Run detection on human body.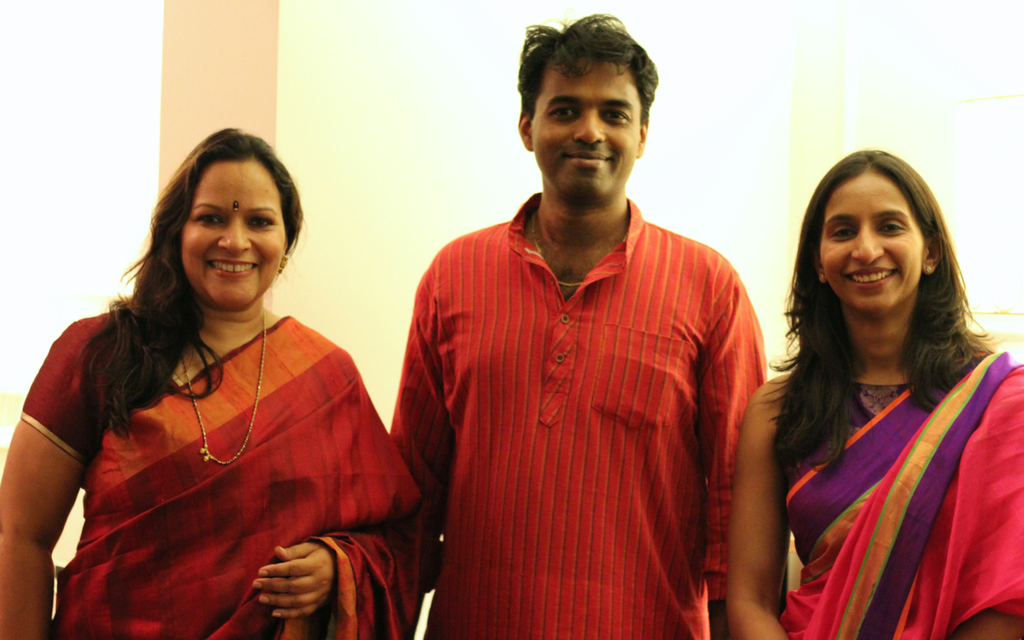
Result: (x1=372, y1=109, x2=774, y2=639).
